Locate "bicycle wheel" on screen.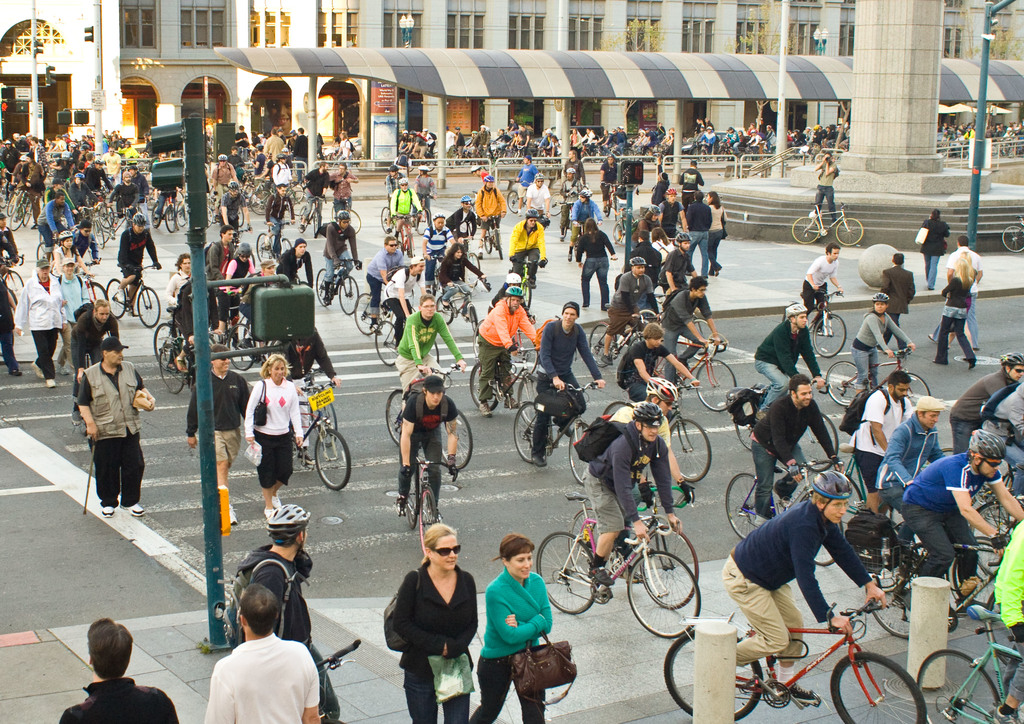
On screen at box(811, 312, 849, 357).
